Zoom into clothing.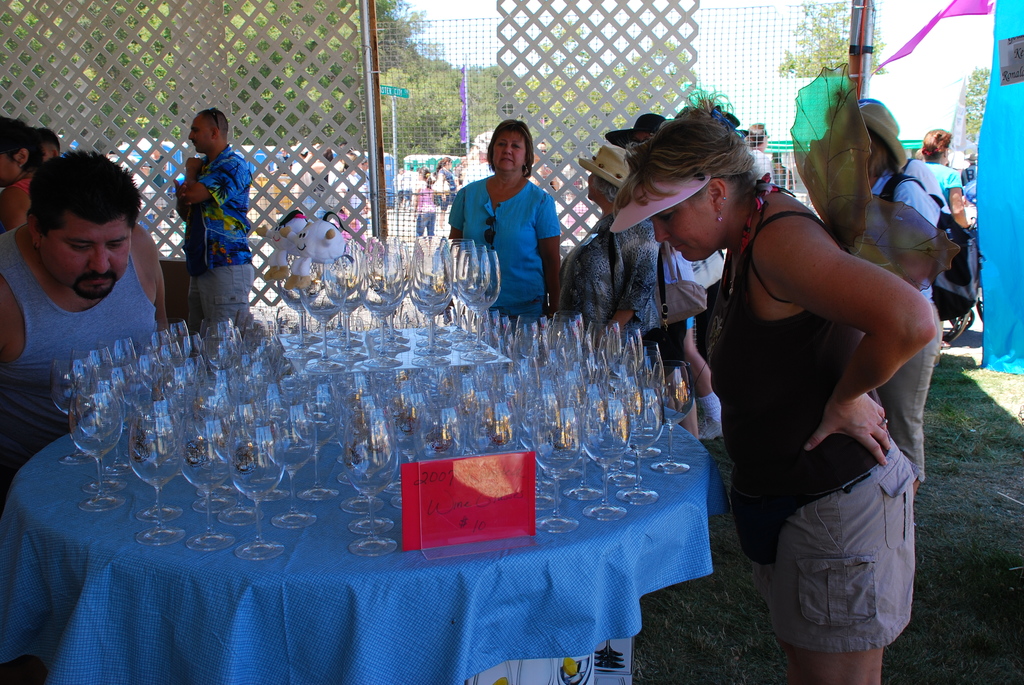
Zoom target: left=2, top=175, right=36, bottom=214.
